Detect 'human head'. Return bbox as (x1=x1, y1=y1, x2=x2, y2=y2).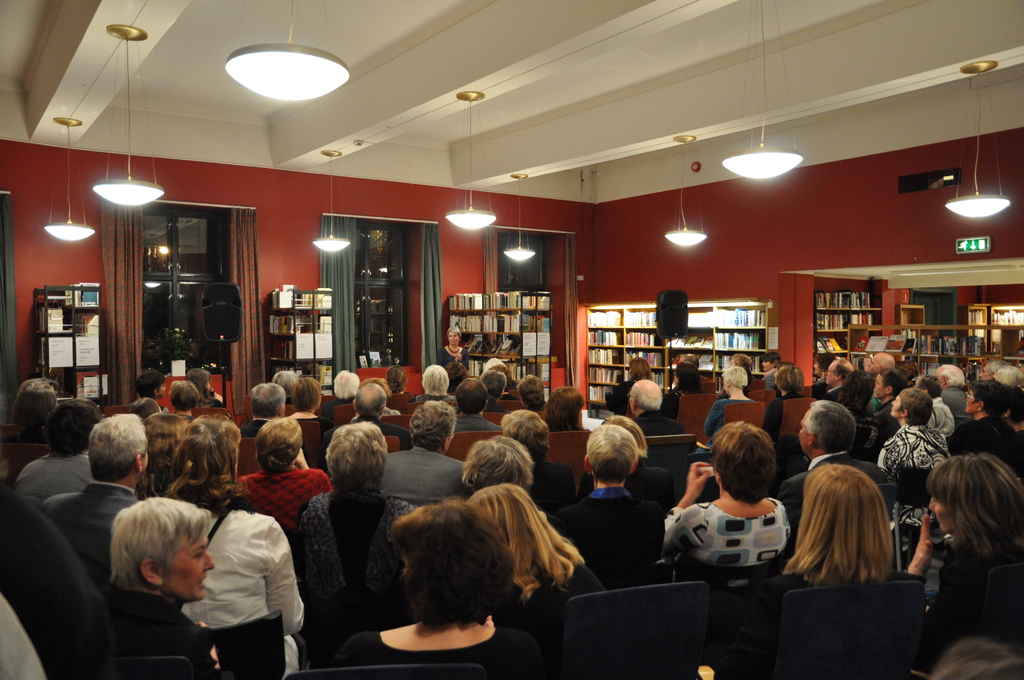
(x1=965, y1=382, x2=1006, y2=413).
